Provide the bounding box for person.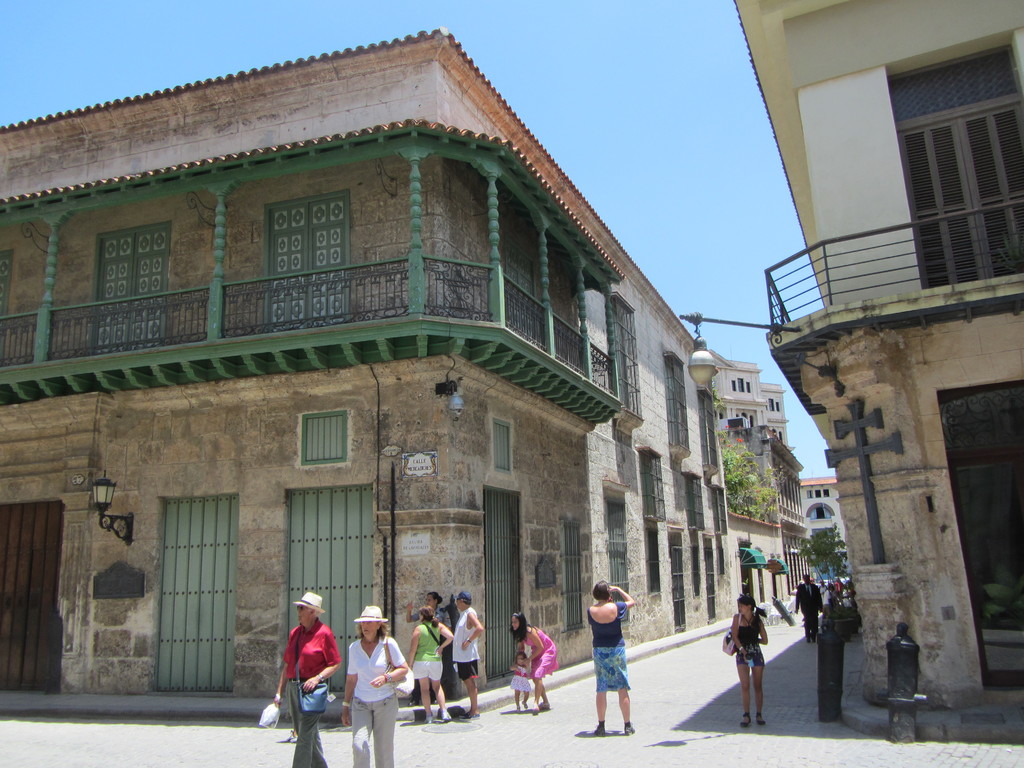
<bbox>586, 580, 638, 741</bbox>.
